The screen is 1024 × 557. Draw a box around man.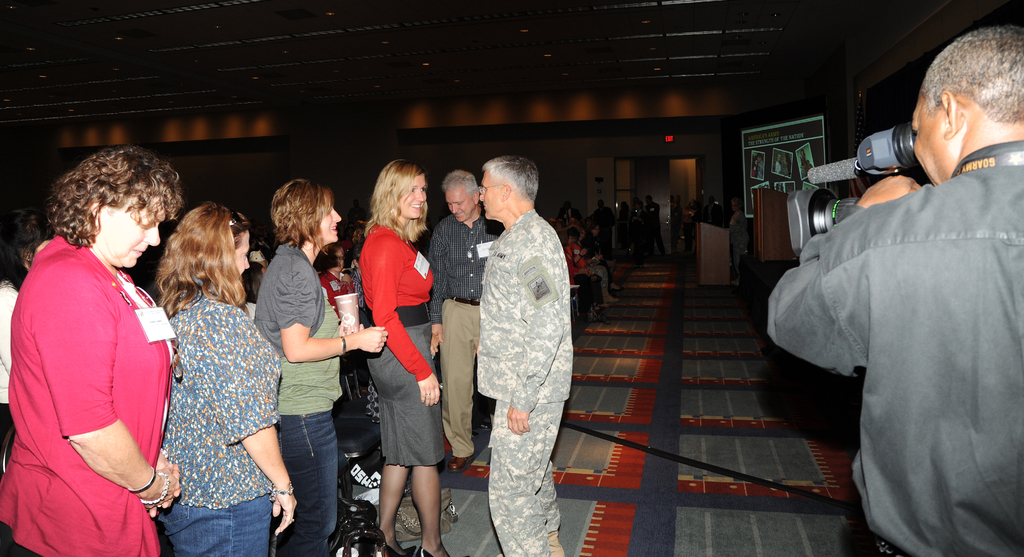
592/200/616/259.
